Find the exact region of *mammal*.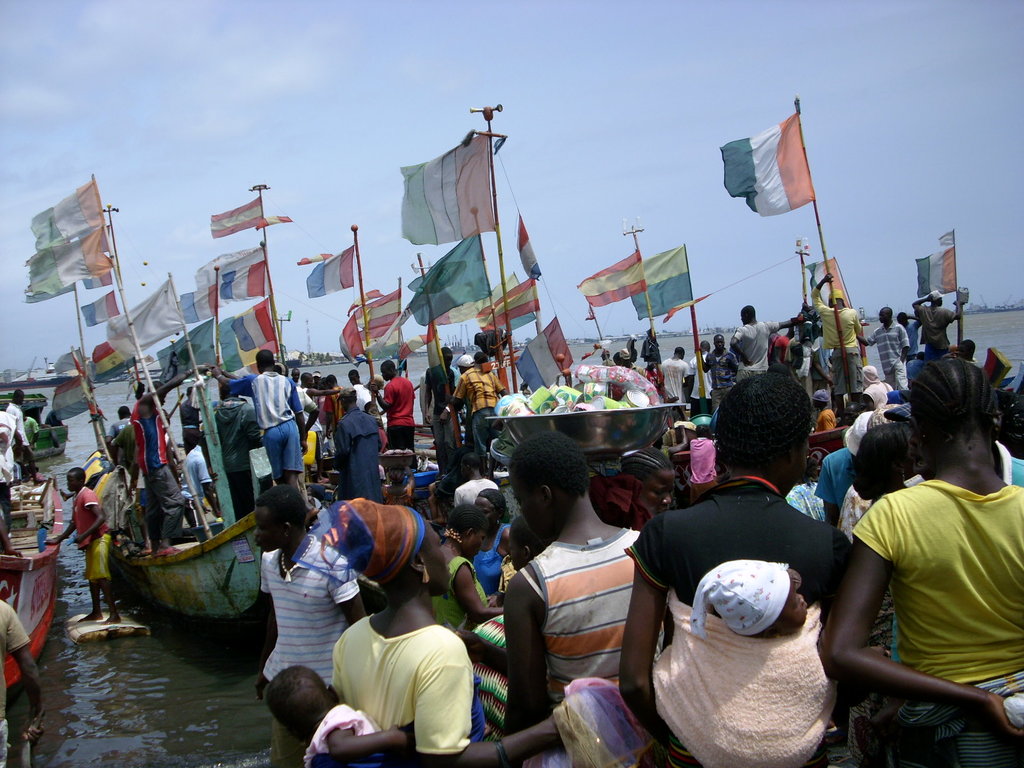
Exact region: (x1=4, y1=387, x2=40, y2=484).
